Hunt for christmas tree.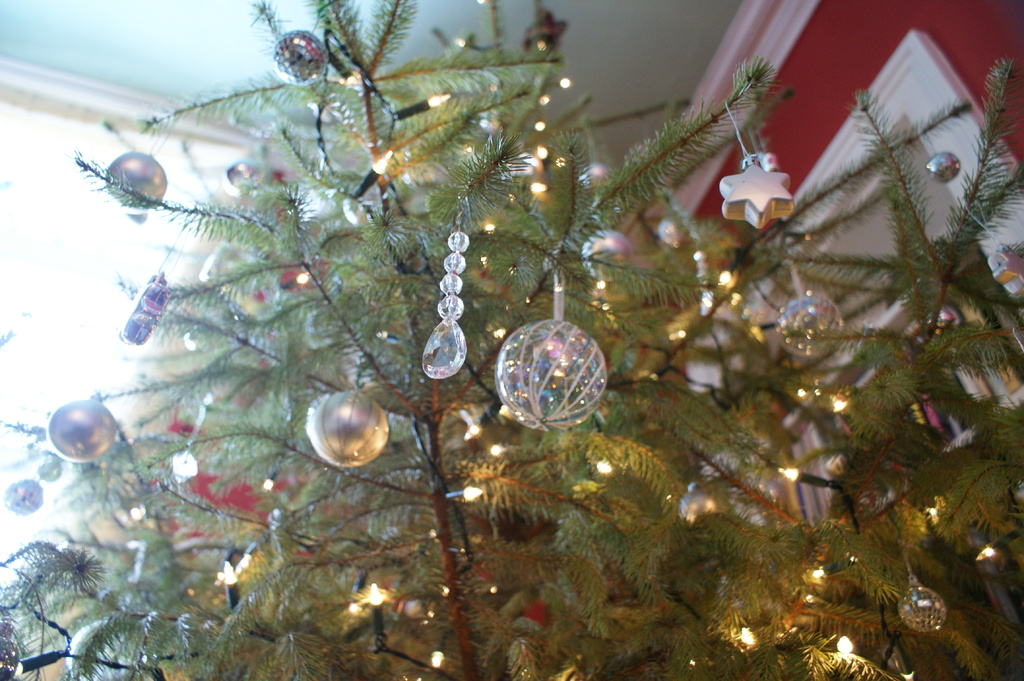
Hunted down at box=[0, 0, 1023, 680].
